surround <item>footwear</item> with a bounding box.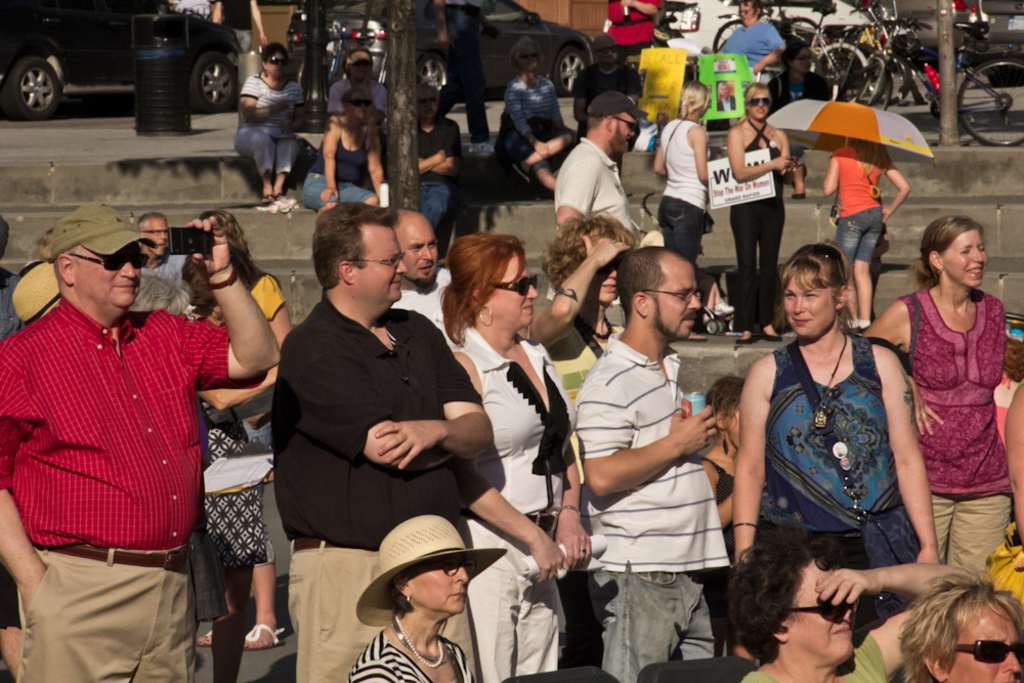
[242, 622, 286, 653].
